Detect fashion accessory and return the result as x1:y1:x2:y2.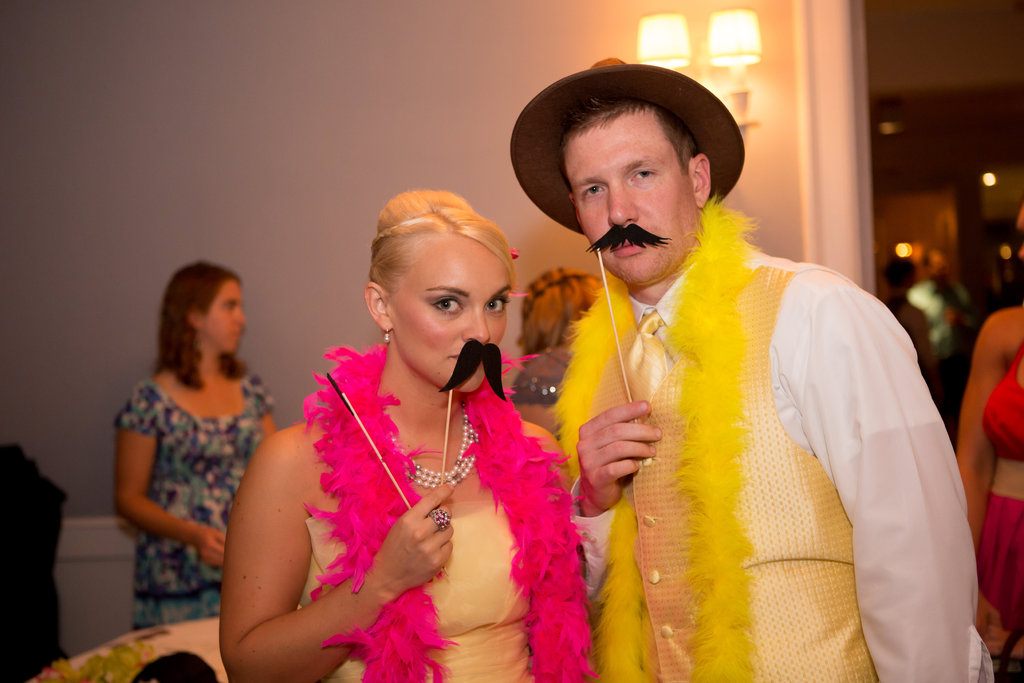
314:340:586:681.
